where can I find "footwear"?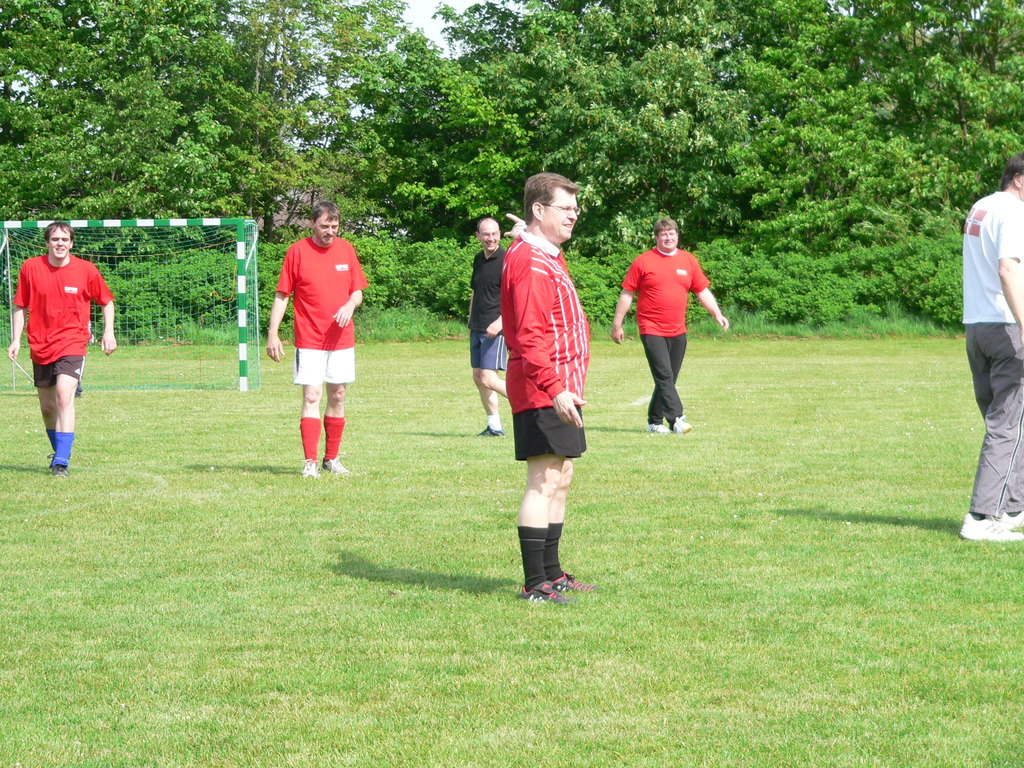
You can find it at (997, 508, 1021, 527).
